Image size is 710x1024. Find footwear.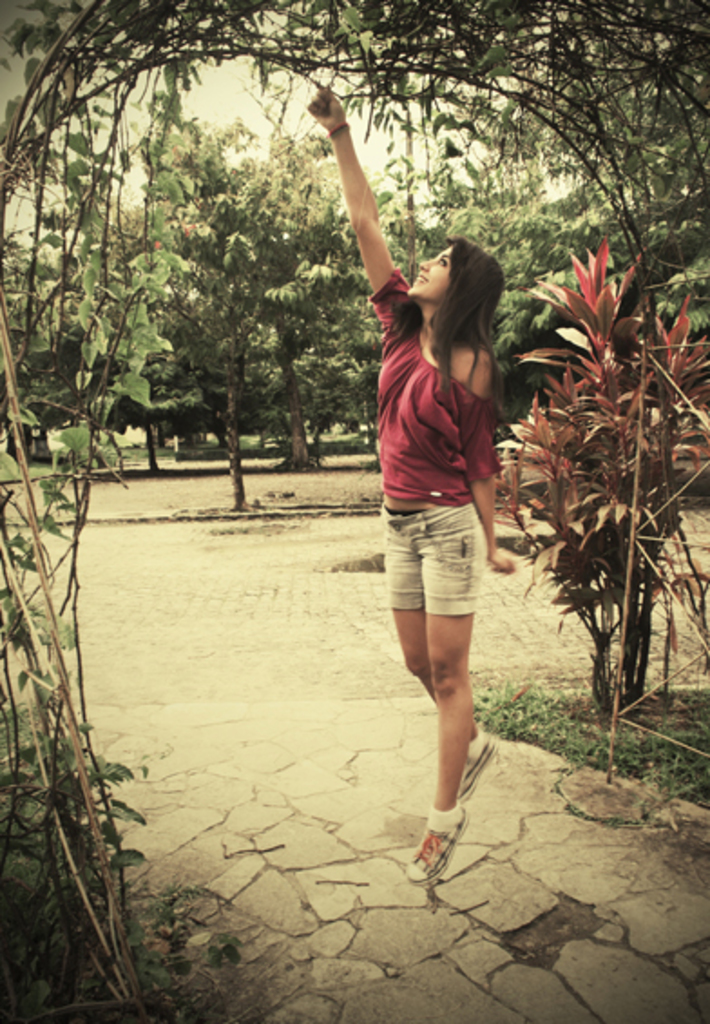
411/808/476/895.
